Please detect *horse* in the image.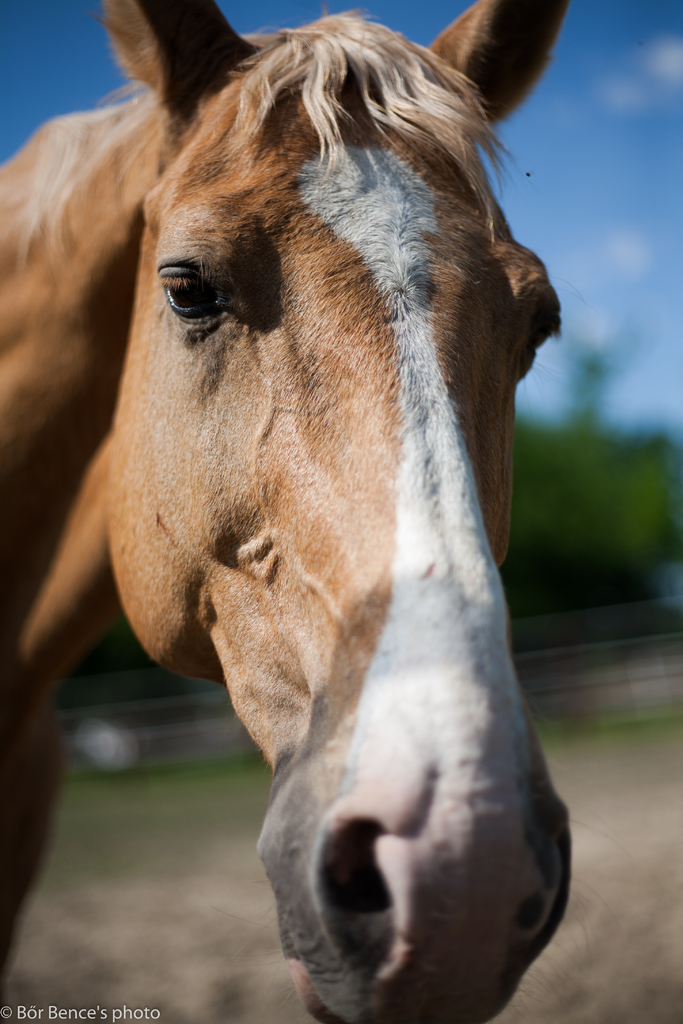
0 0 574 1023.
